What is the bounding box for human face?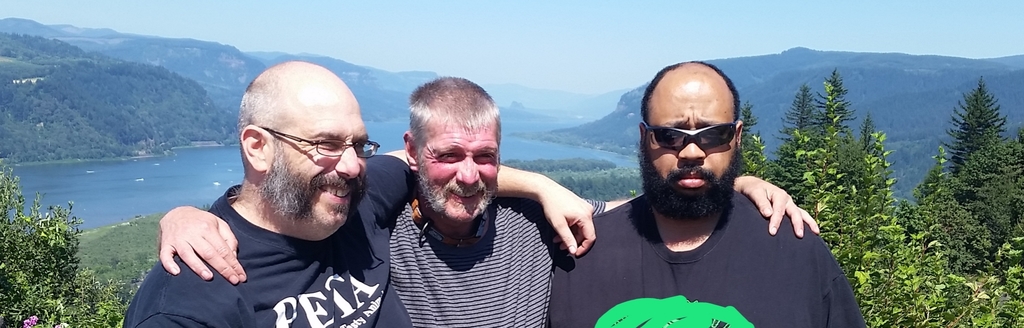
bbox=[646, 81, 736, 209].
